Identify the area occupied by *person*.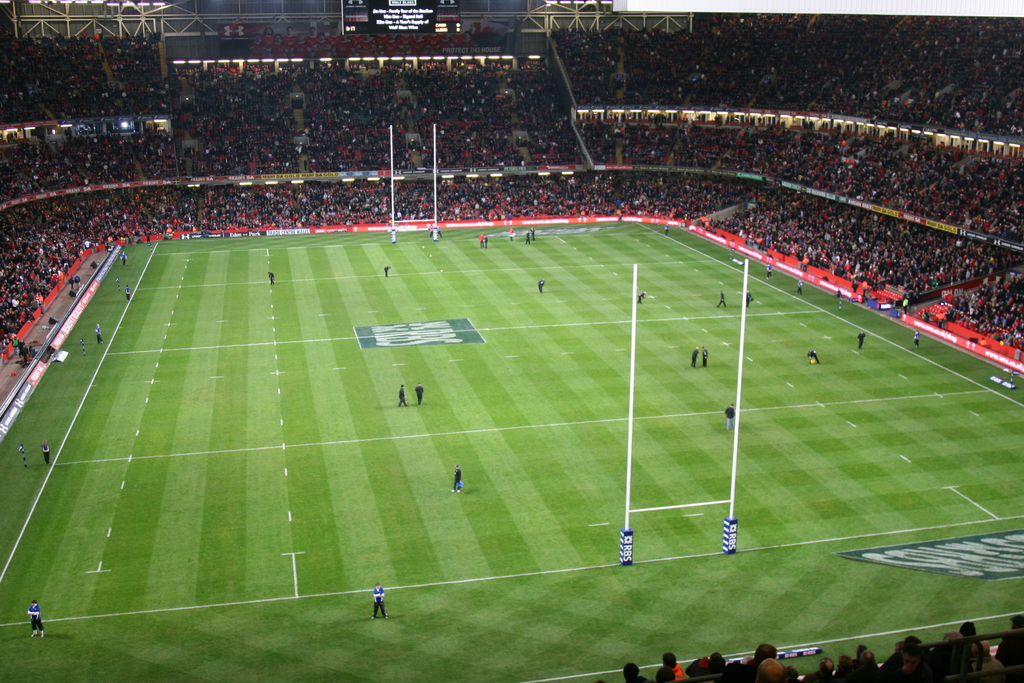
Area: 27:600:44:636.
